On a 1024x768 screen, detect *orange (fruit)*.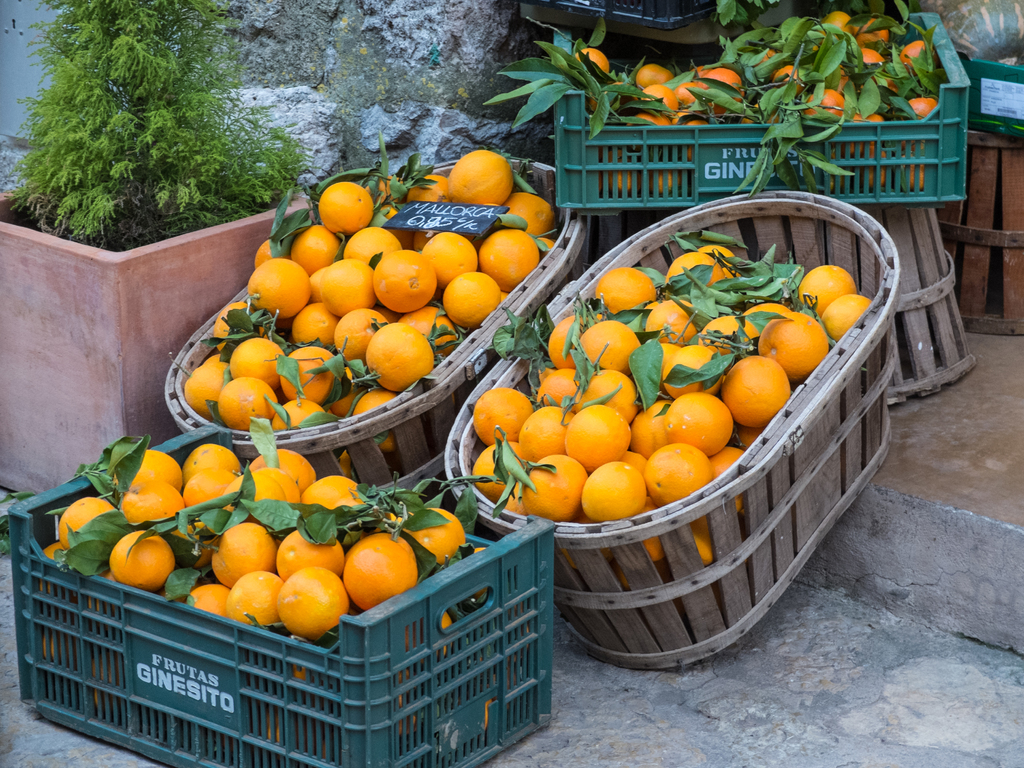
bbox=(210, 528, 268, 577).
